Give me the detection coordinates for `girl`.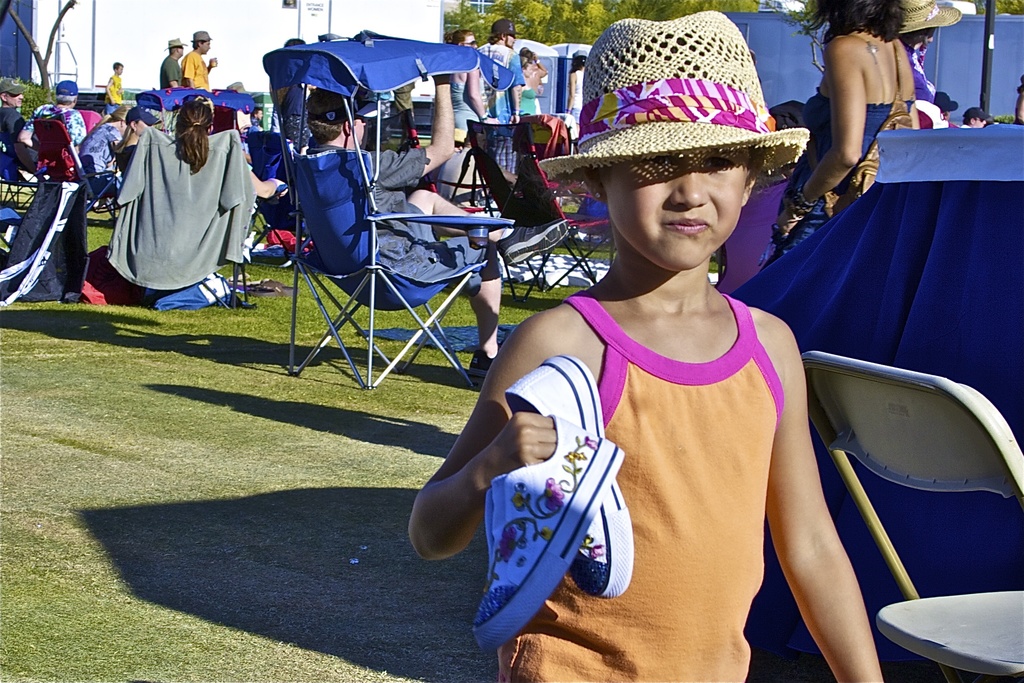
<box>116,106,161,180</box>.
